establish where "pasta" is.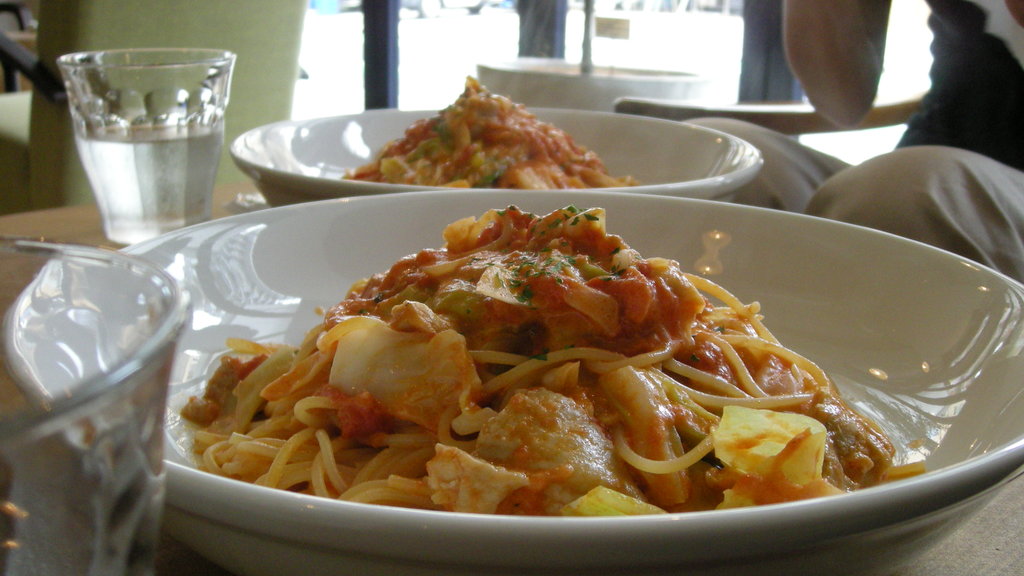
Established at detection(196, 204, 929, 505).
